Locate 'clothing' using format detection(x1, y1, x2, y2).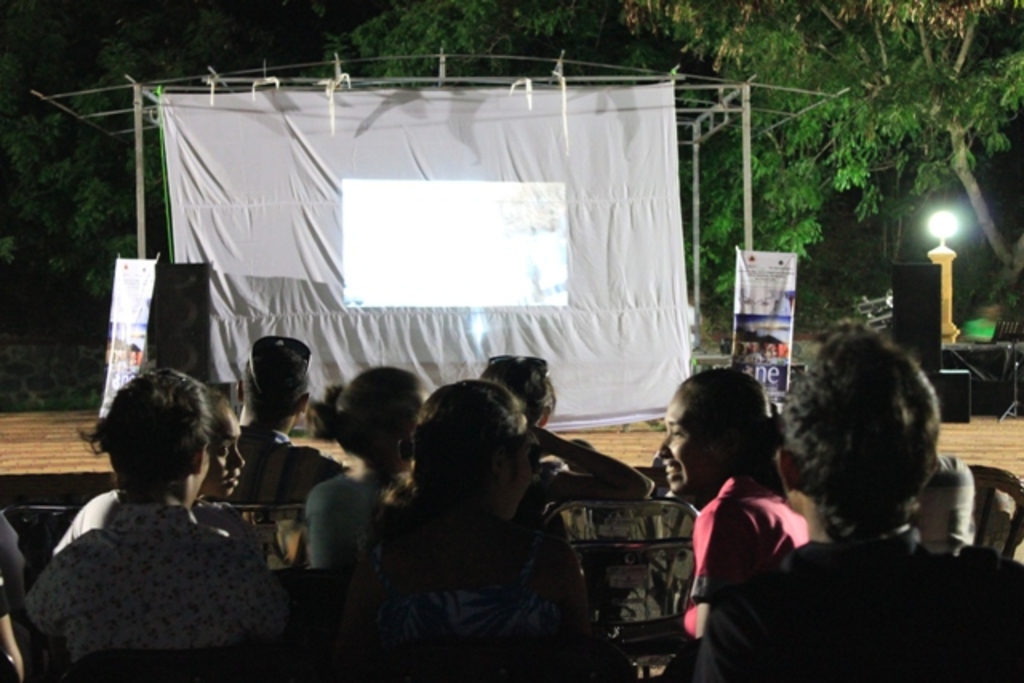
detection(685, 465, 808, 640).
